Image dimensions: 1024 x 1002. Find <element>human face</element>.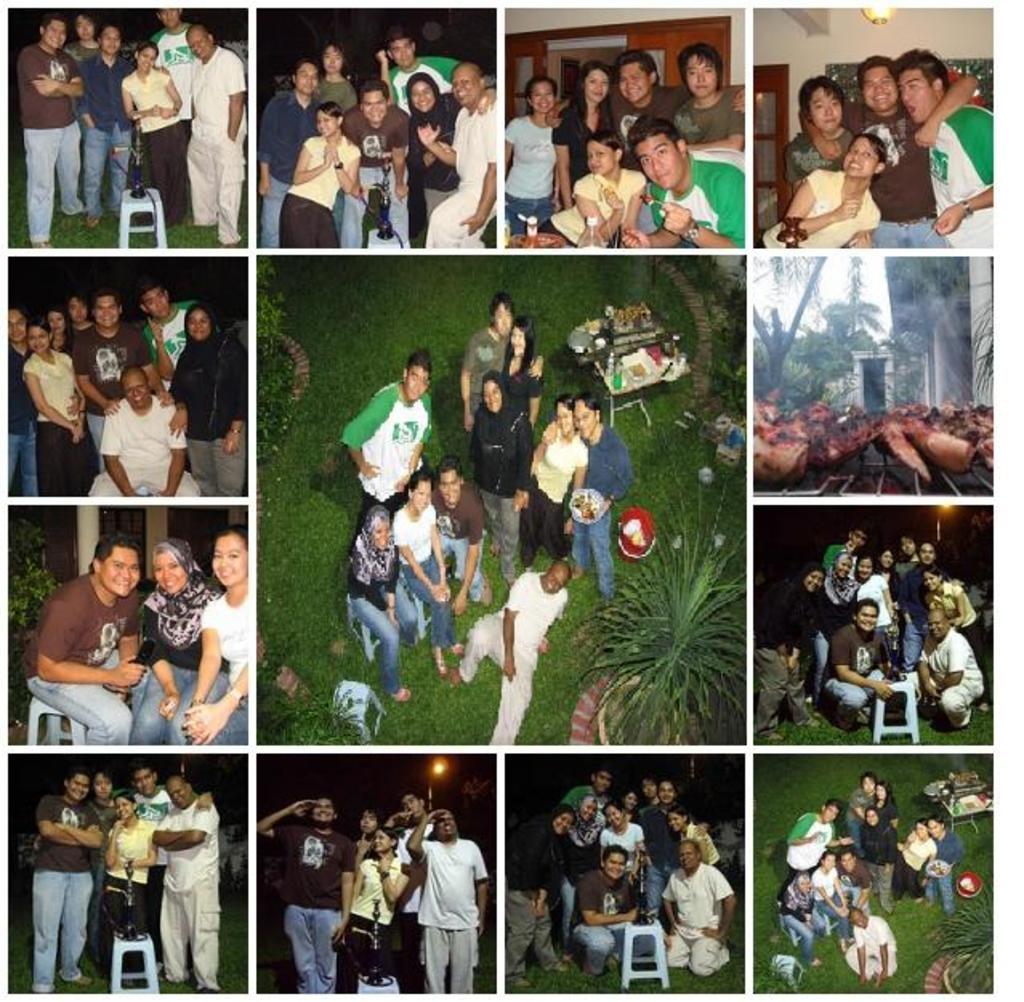
detection(643, 776, 655, 792).
